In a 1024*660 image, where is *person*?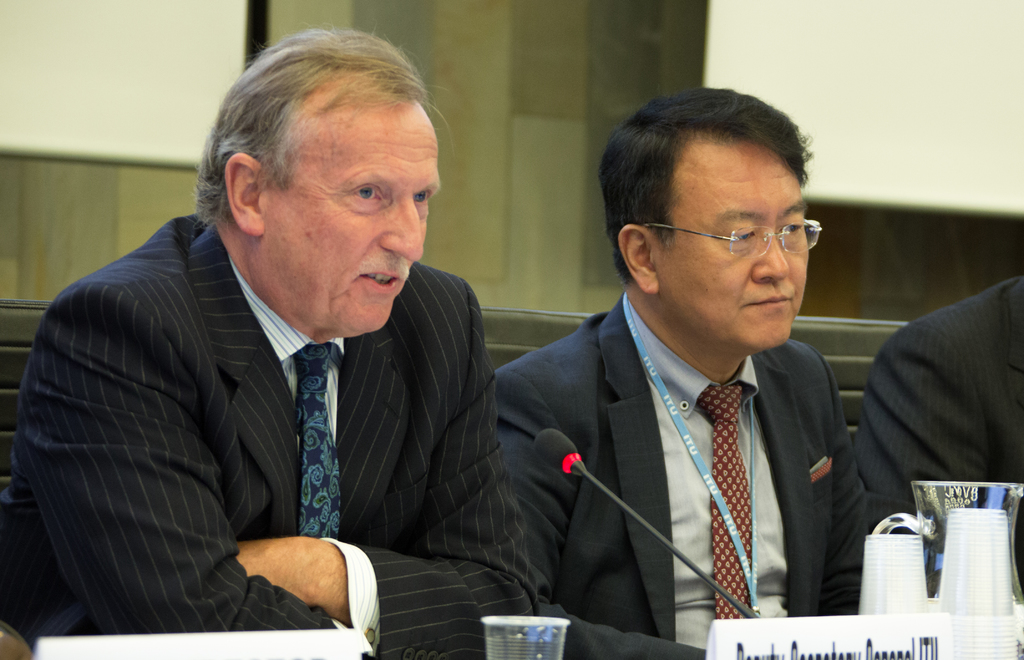
bbox=(484, 92, 883, 647).
